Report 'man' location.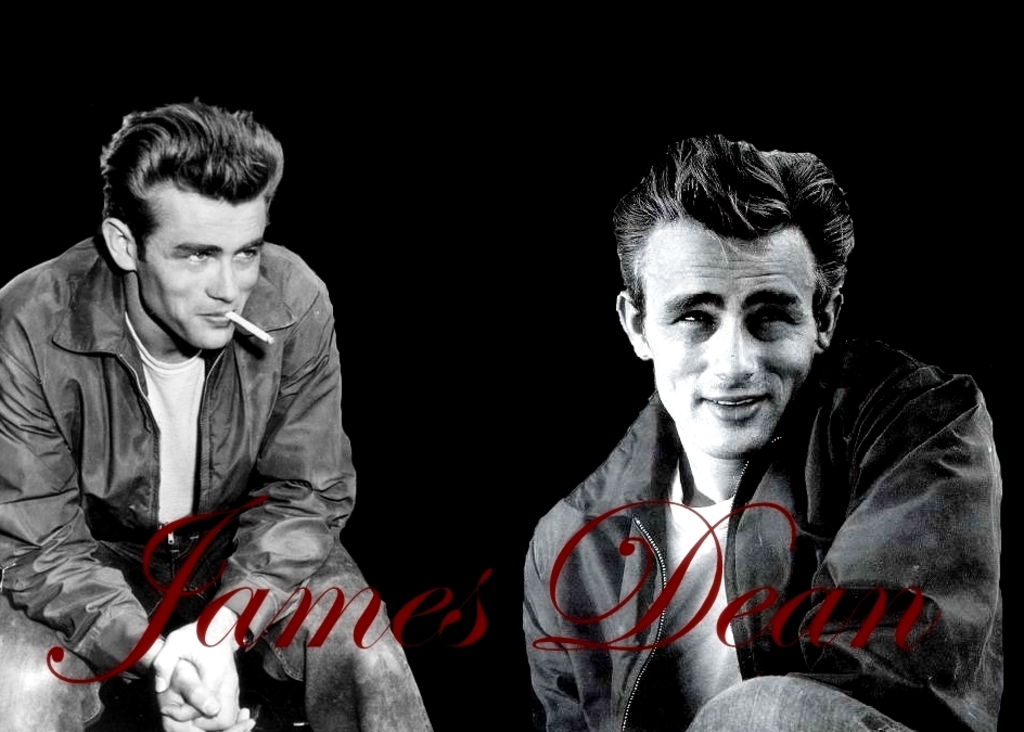
Report: {"left": 520, "top": 134, "right": 1023, "bottom": 731}.
